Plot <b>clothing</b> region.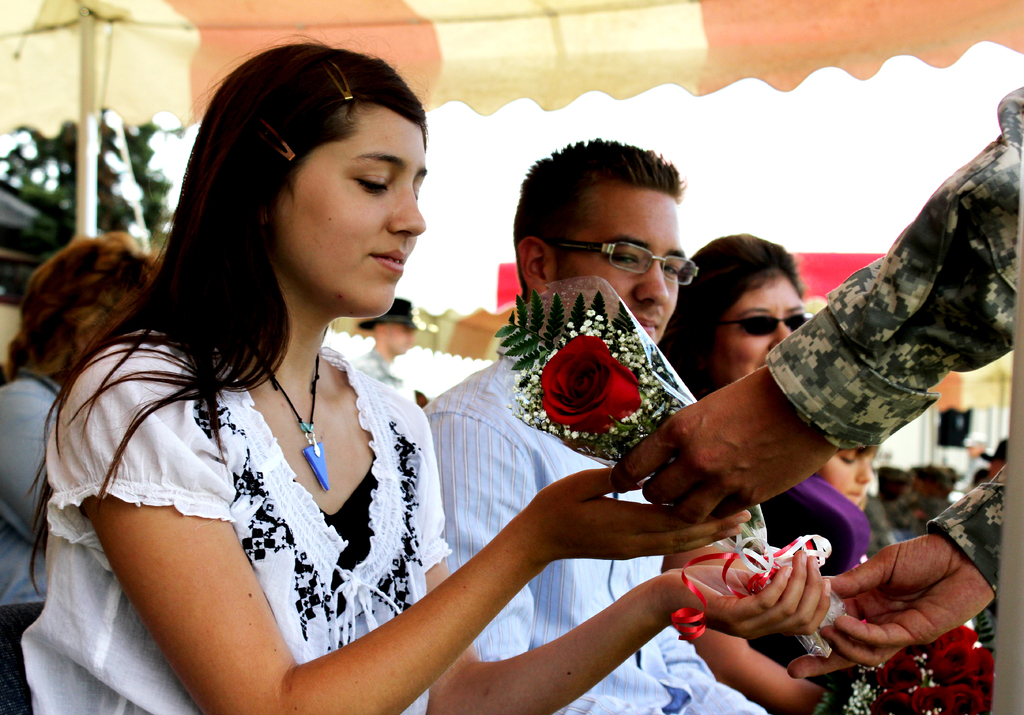
Plotted at <bbox>767, 85, 1023, 593</bbox>.
